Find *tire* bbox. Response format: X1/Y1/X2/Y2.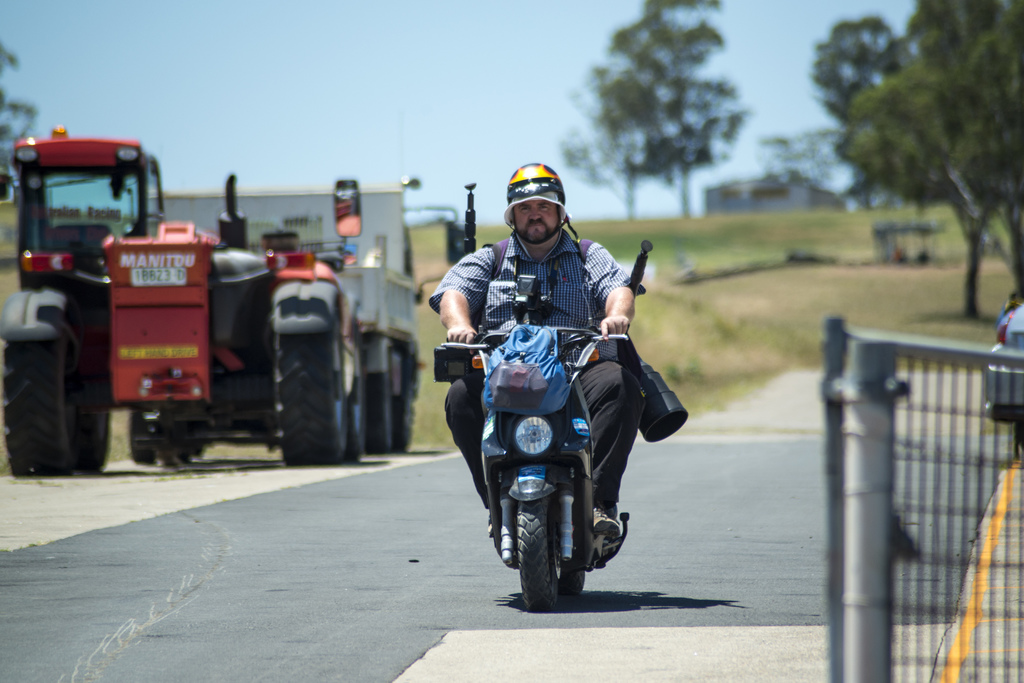
277/327/351/465.
